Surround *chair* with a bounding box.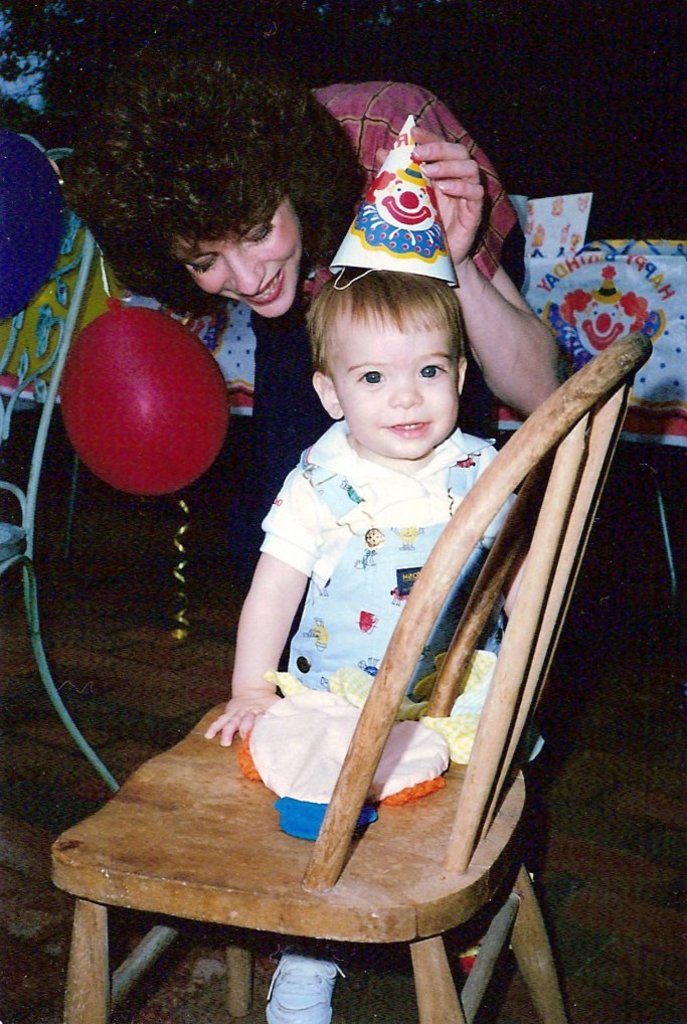
bbox=(76, 260, 631, 996).
